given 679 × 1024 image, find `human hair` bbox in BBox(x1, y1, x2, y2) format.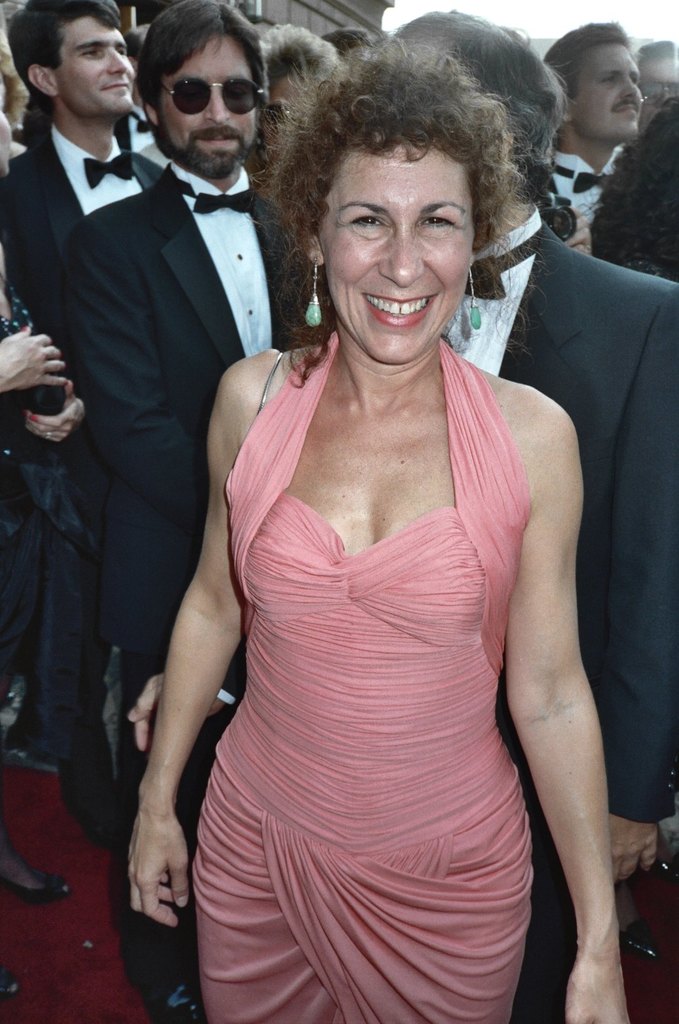
BBox(258, 26, 340, 116).
